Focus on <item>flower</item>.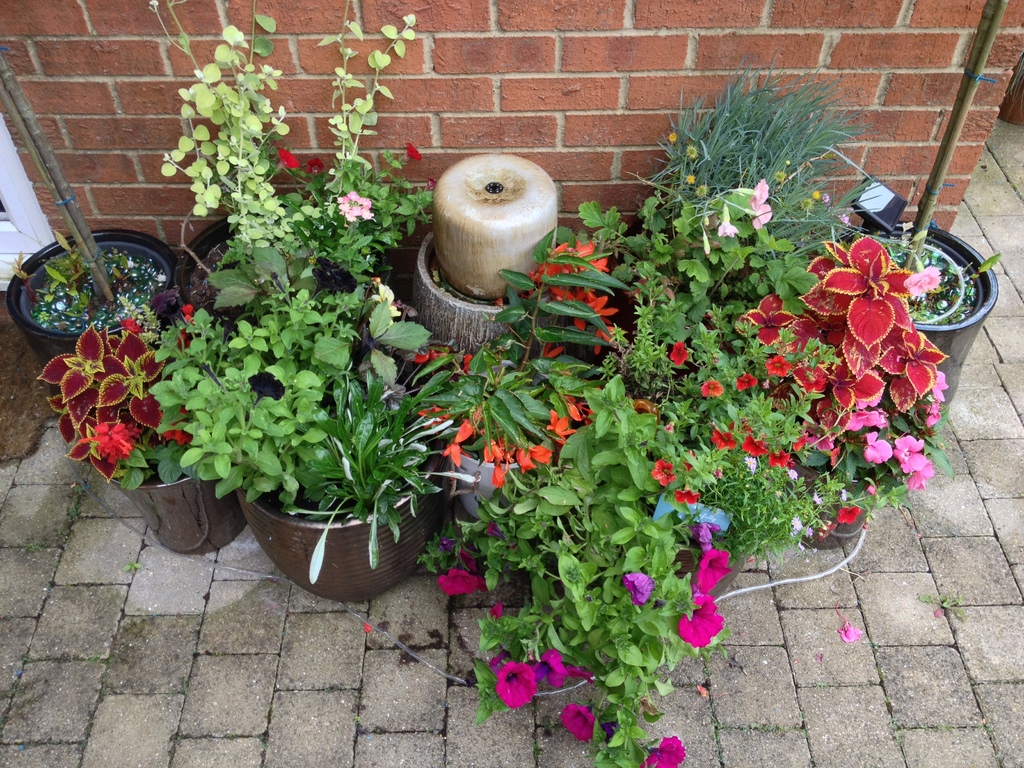
Focused at 80 422 134 465.
